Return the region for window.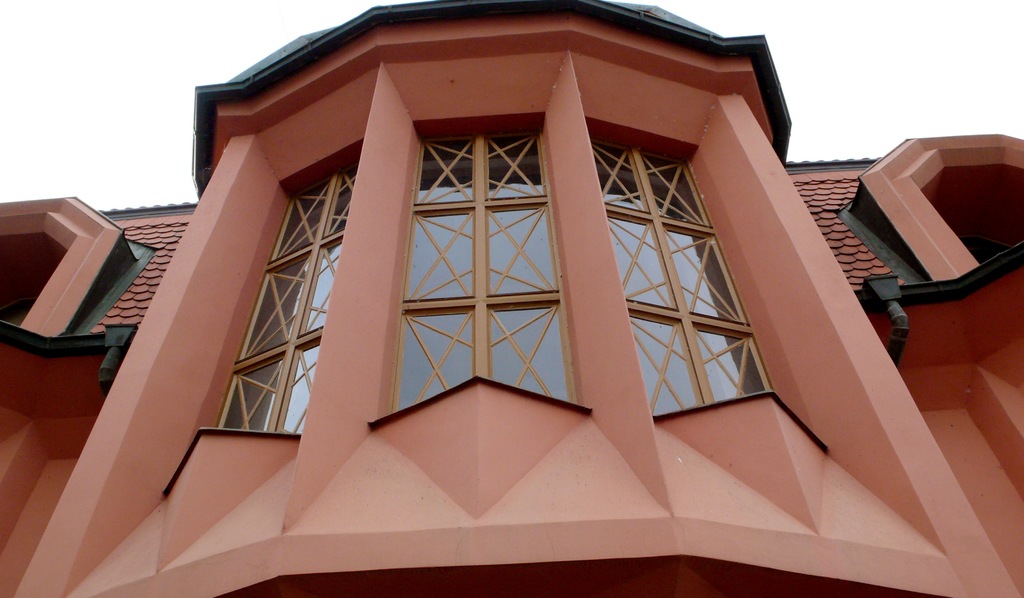
bbox=(188, 140, 360, 442).
